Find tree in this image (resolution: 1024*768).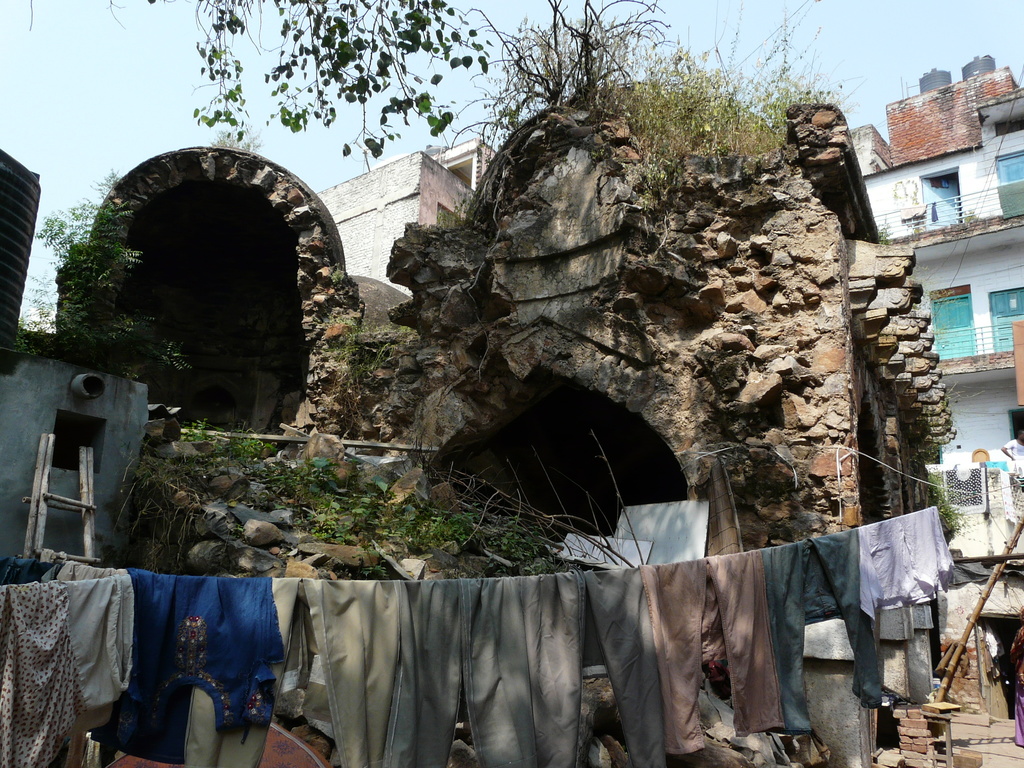
147:0:499:158.
